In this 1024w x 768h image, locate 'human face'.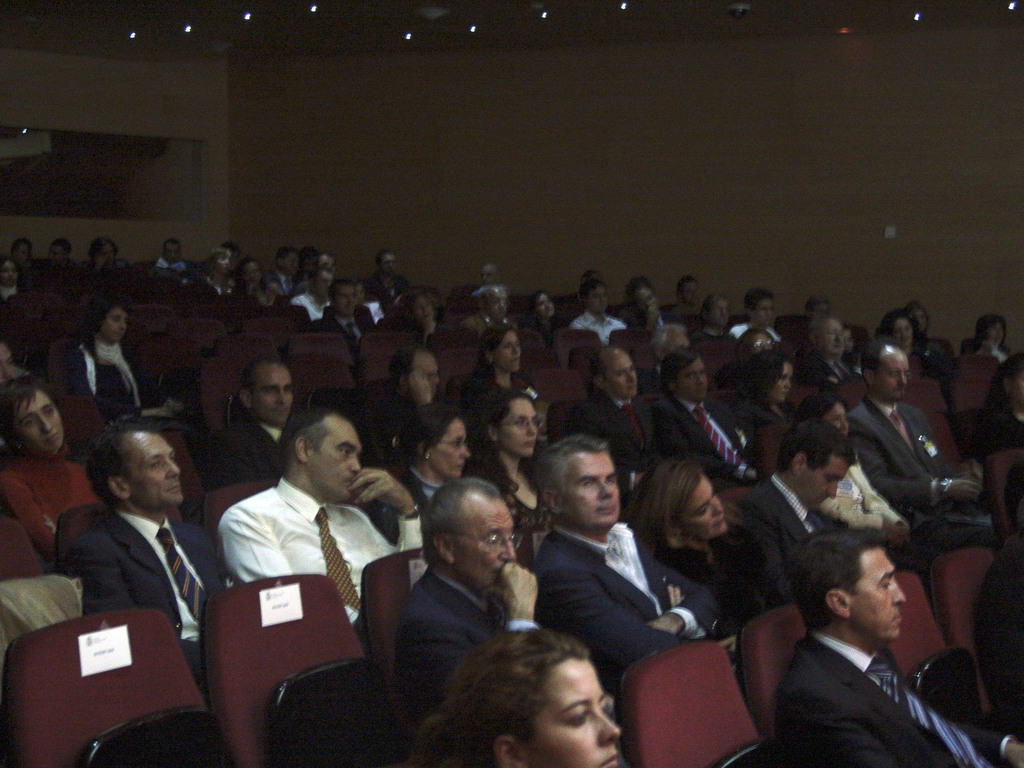
Bounding box: BBox(828, 404, 847, 436).
